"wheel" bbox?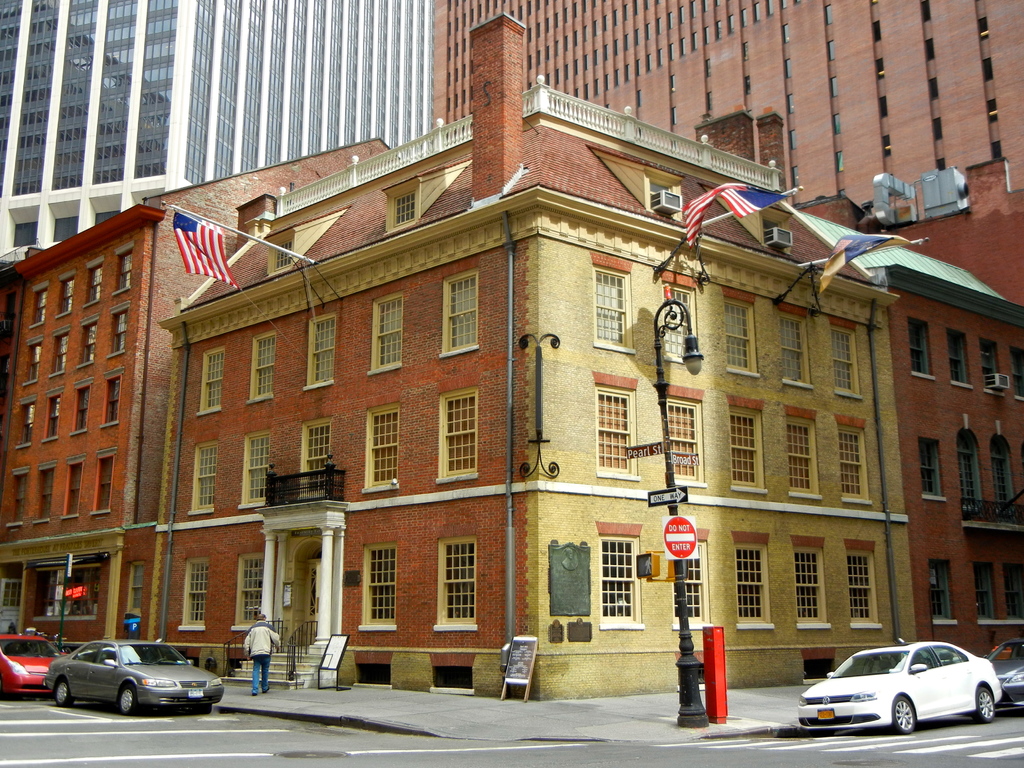
l=115, t=680, r=136, b=717
